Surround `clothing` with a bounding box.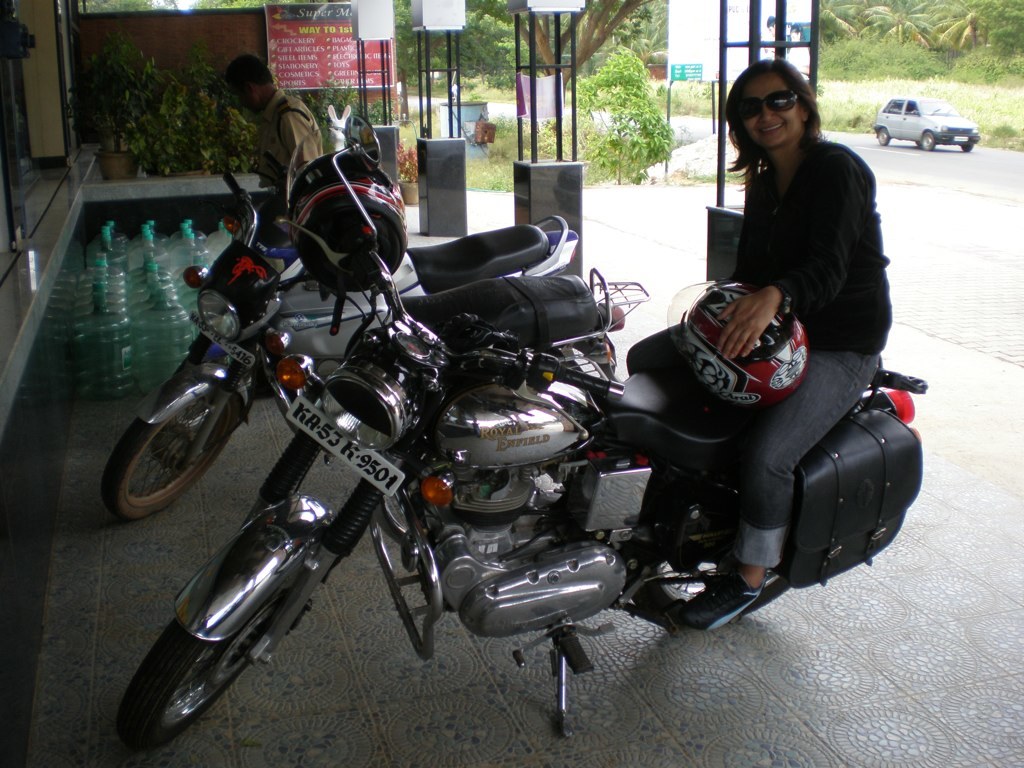
(x1=626, y1=132, x2=898, y2=566).
